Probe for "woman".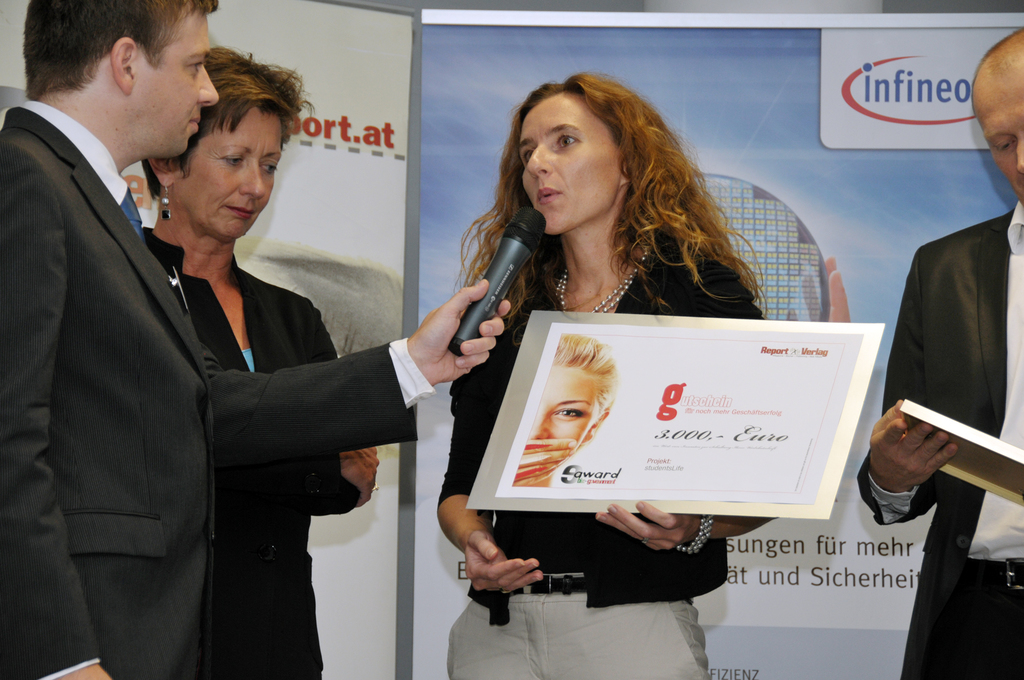
Probe result: bbox=[514, 329, 618, 492].
